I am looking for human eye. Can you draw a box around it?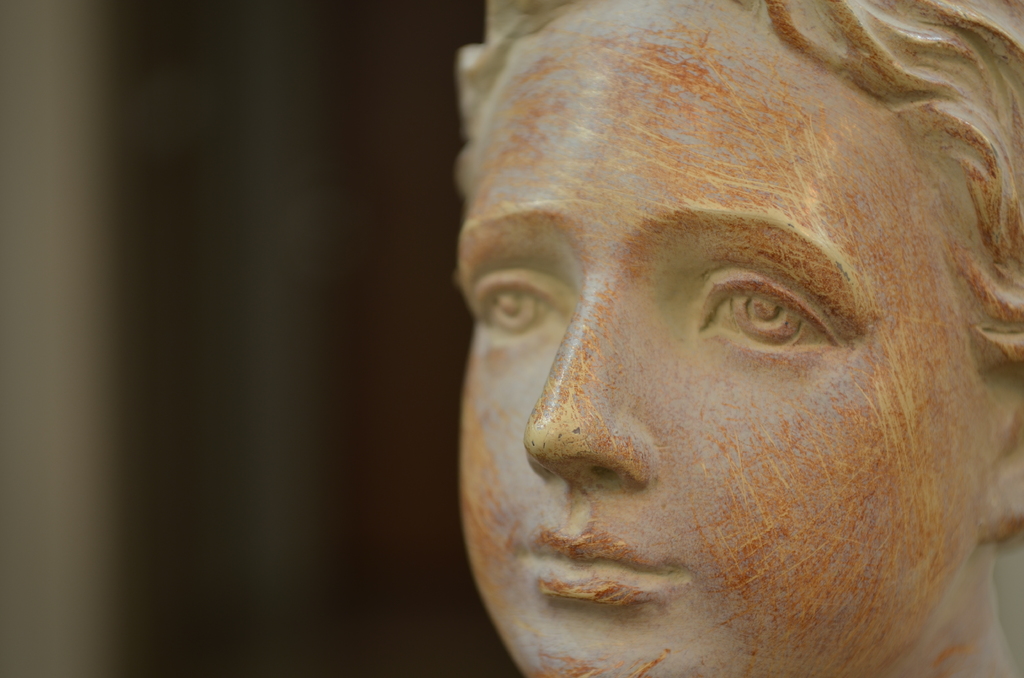
Sure, the bounding box is detection(685, 259, 849, 367).
